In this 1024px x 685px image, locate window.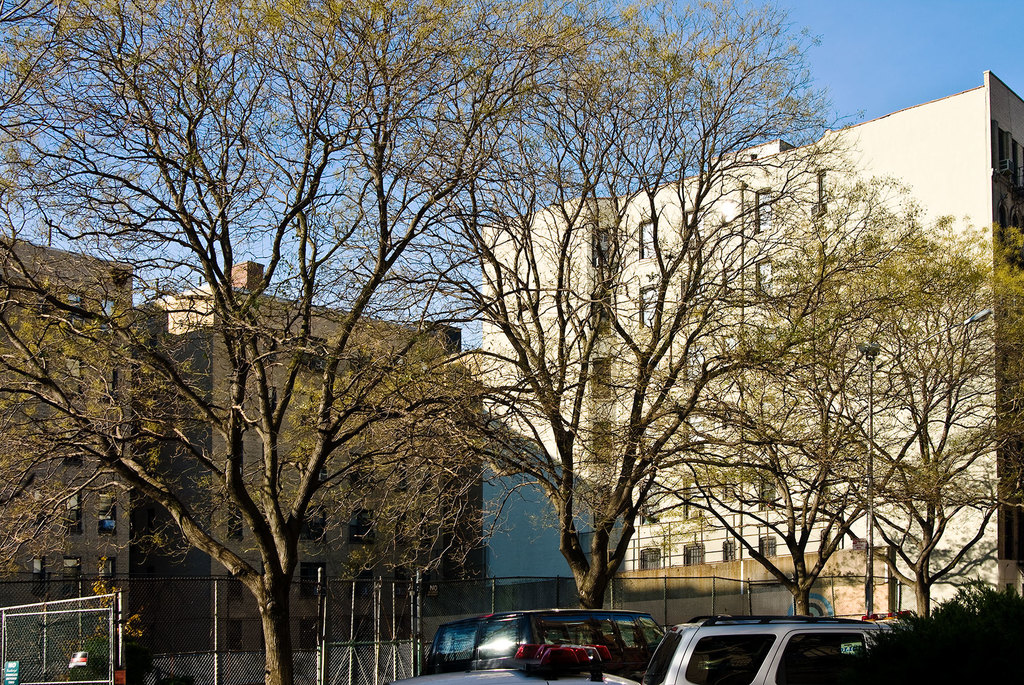
Bounding box: <region>98, 297, 114, 326</region>.
